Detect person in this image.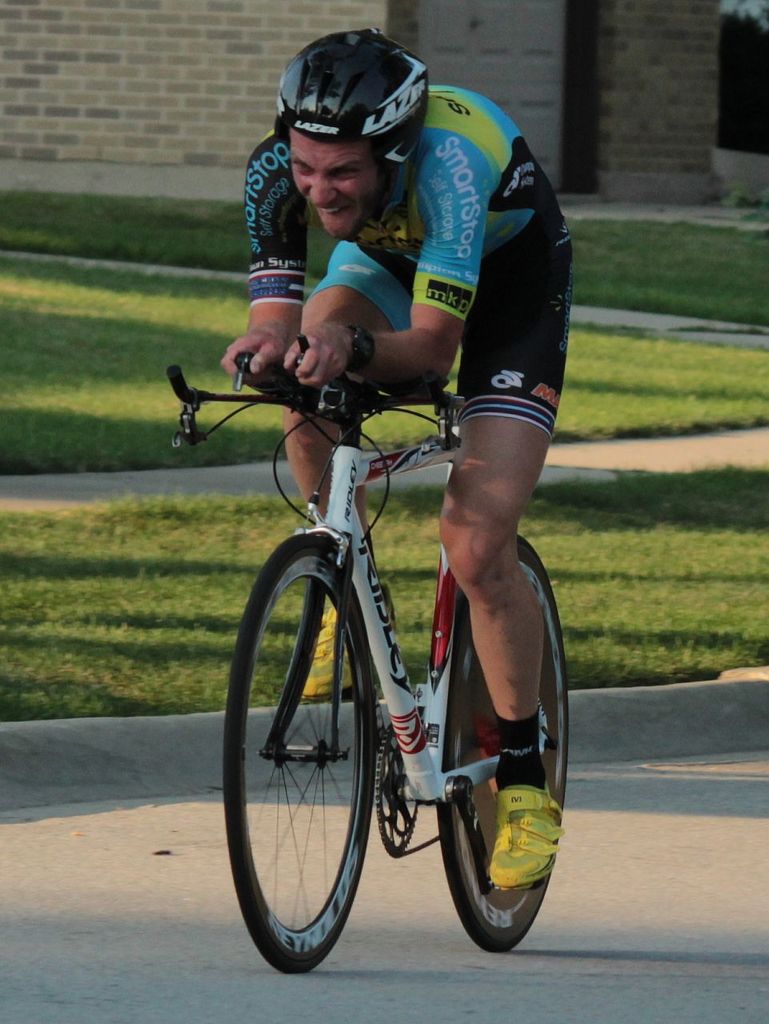
Detection: pyautogui.locateOnScreen(198, 90, 567, 934).
